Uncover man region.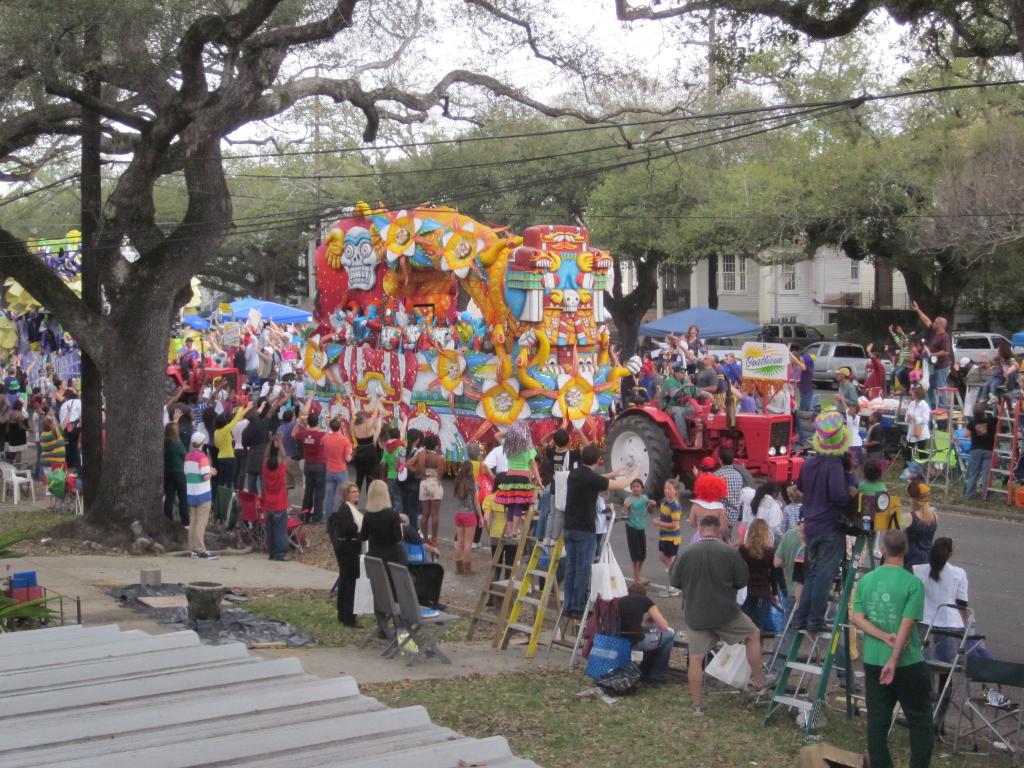
Uncovered: (664, 359, 712, 445).
